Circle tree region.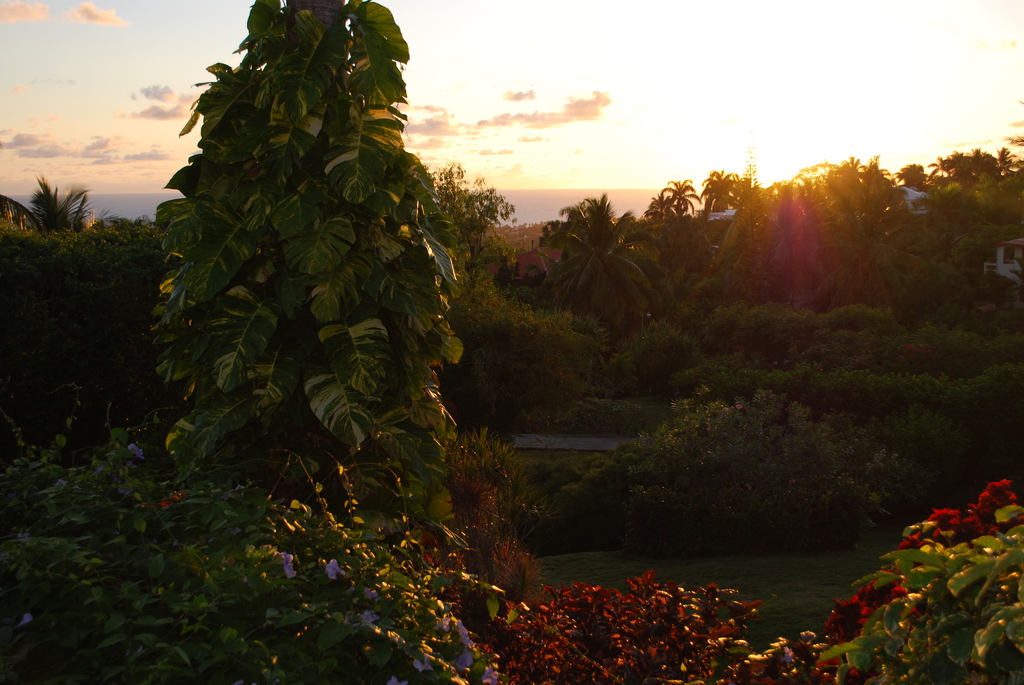
Region: rect(819, 148, 940, 287).
